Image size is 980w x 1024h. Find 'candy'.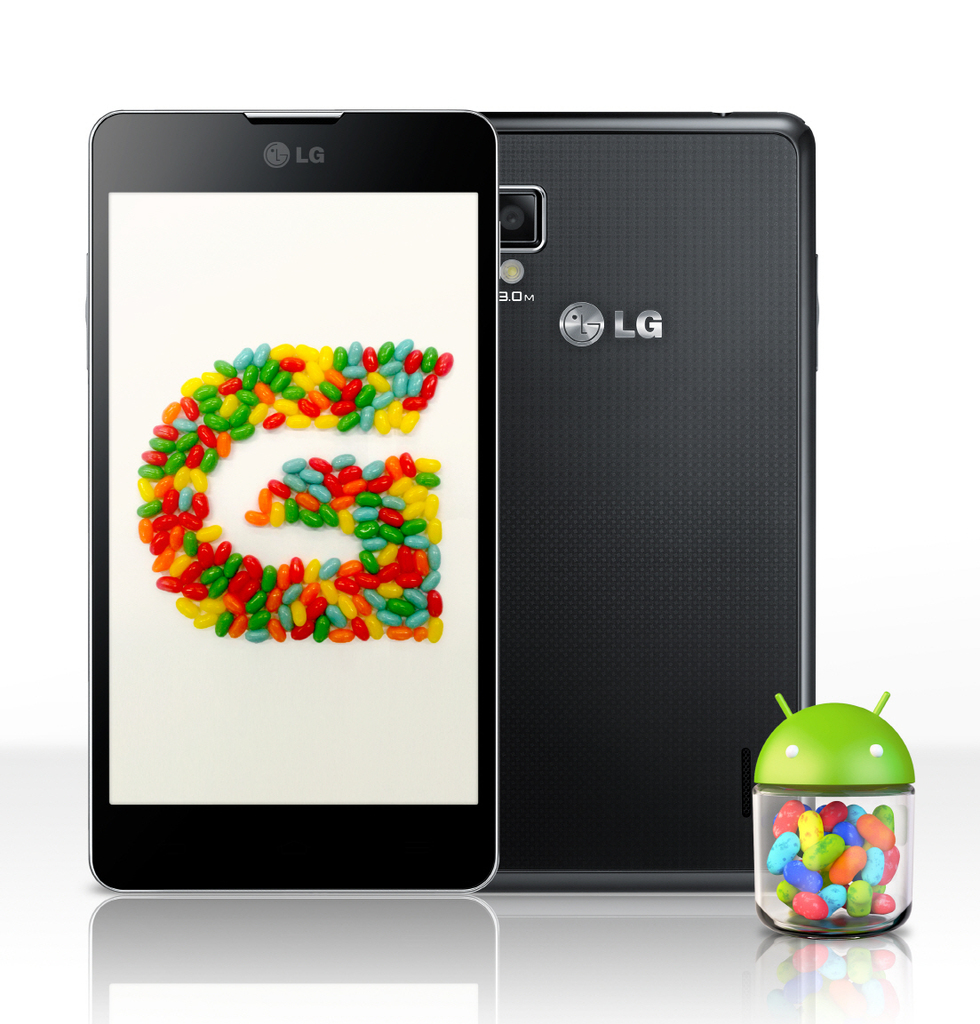
box=[769, 826, 804, 882].
